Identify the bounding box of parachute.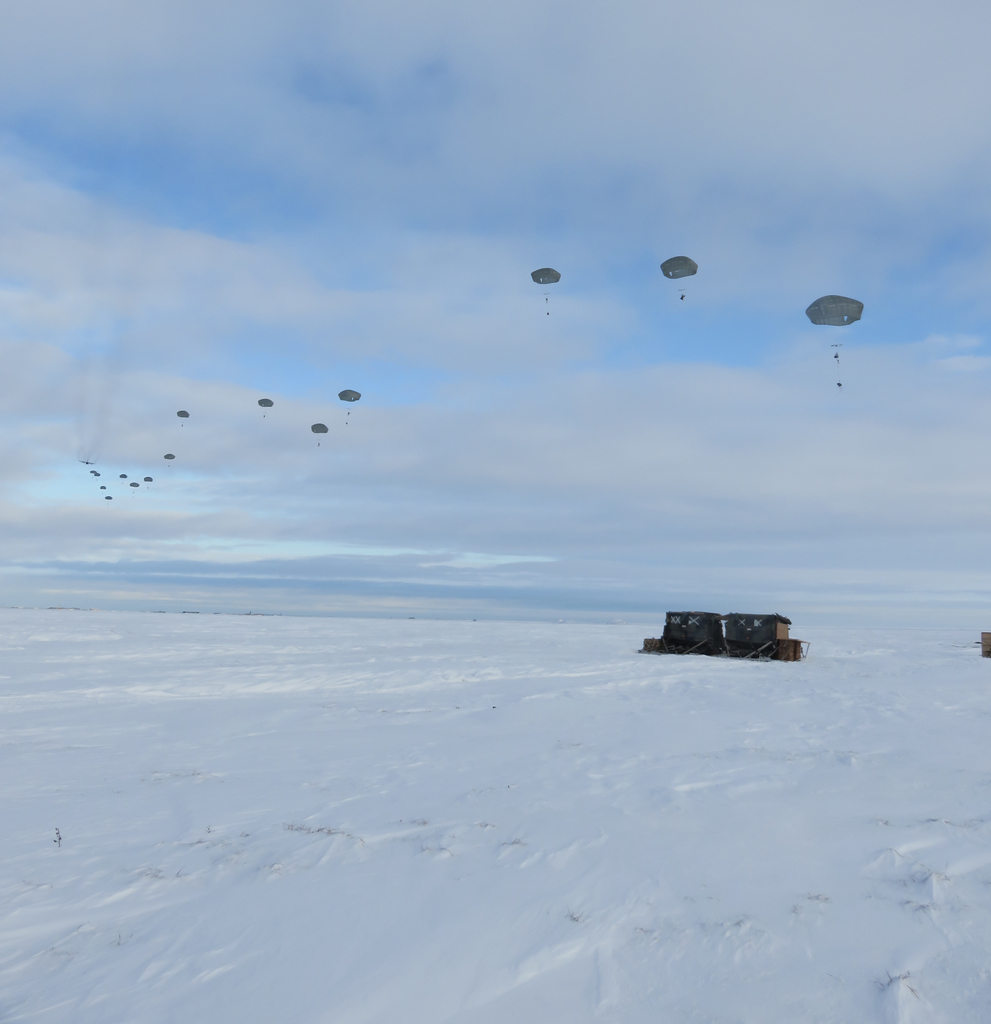
detection(510, 241, 618, 325).
